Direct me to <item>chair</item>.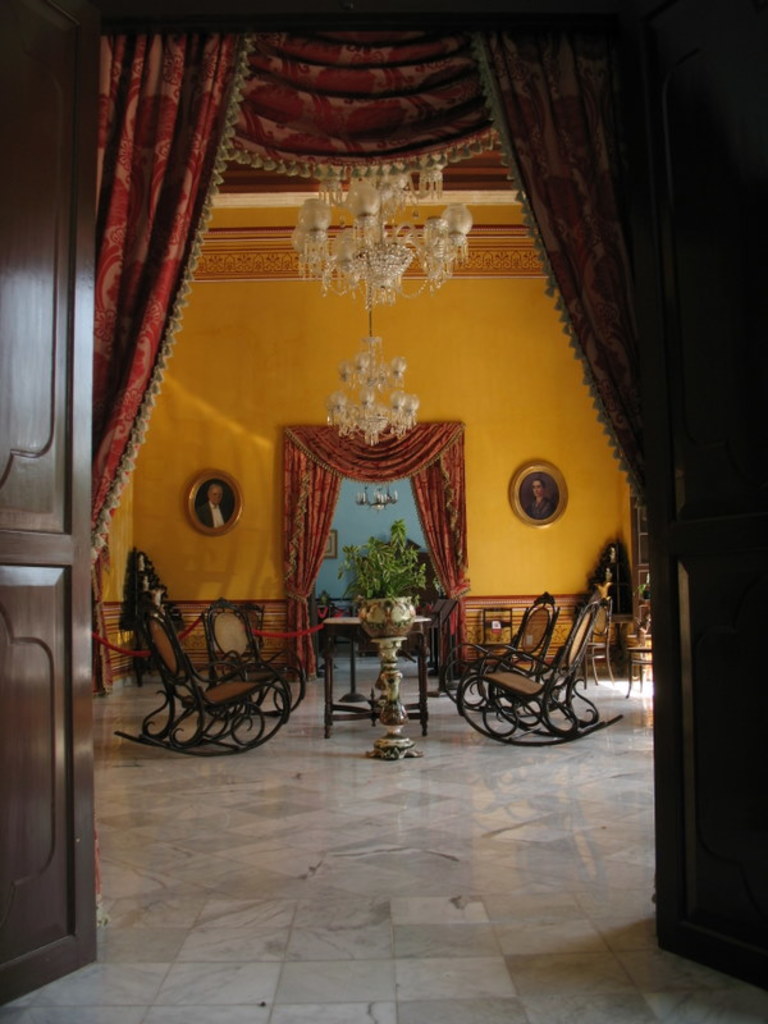
Direction: <region>202, 603, 305, 714</region>.
